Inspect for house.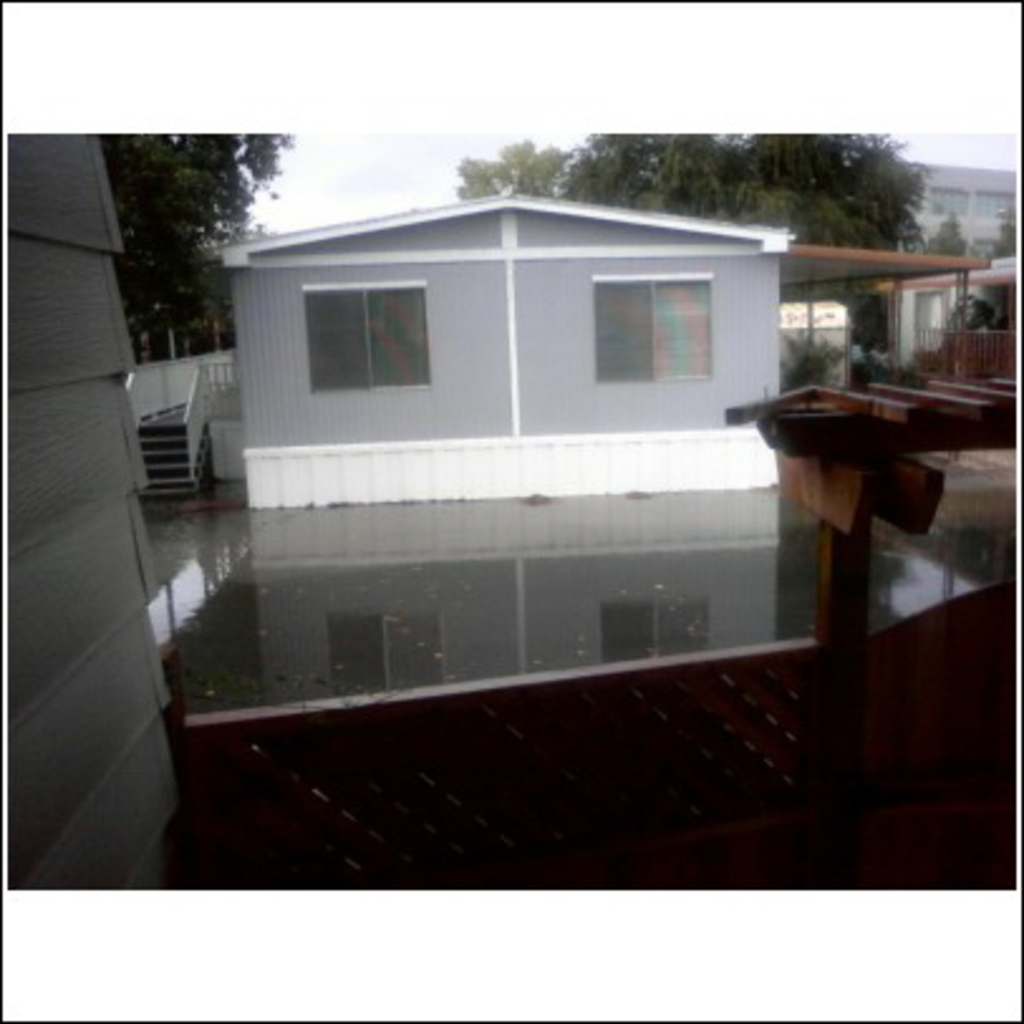
Inspection: 222,189,989,515.
